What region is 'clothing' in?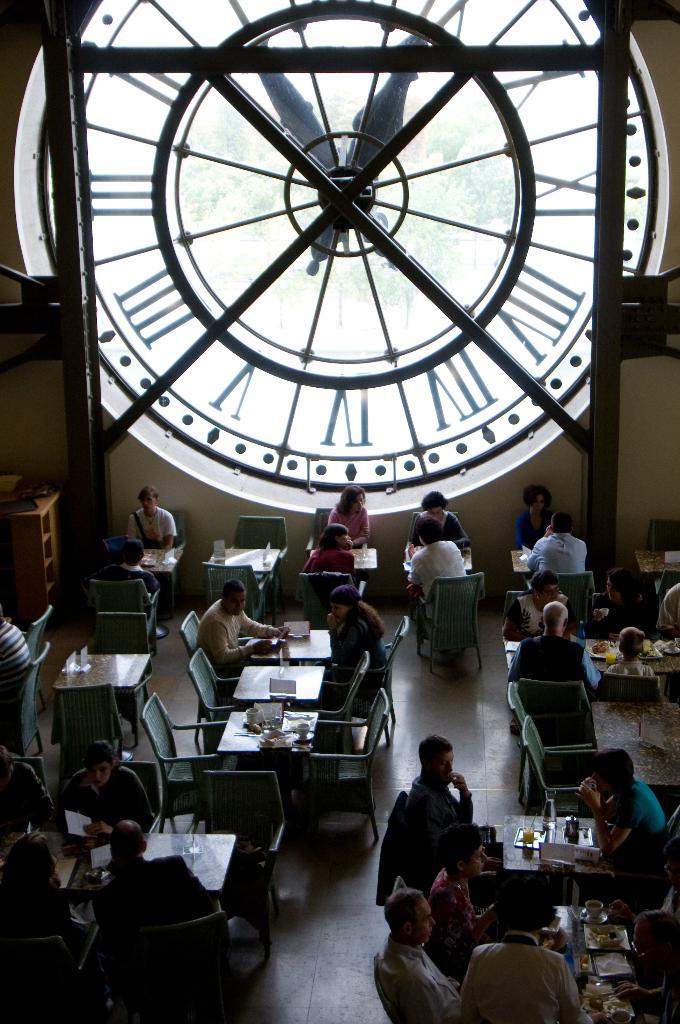
<box>657,584,679,698</box>.
